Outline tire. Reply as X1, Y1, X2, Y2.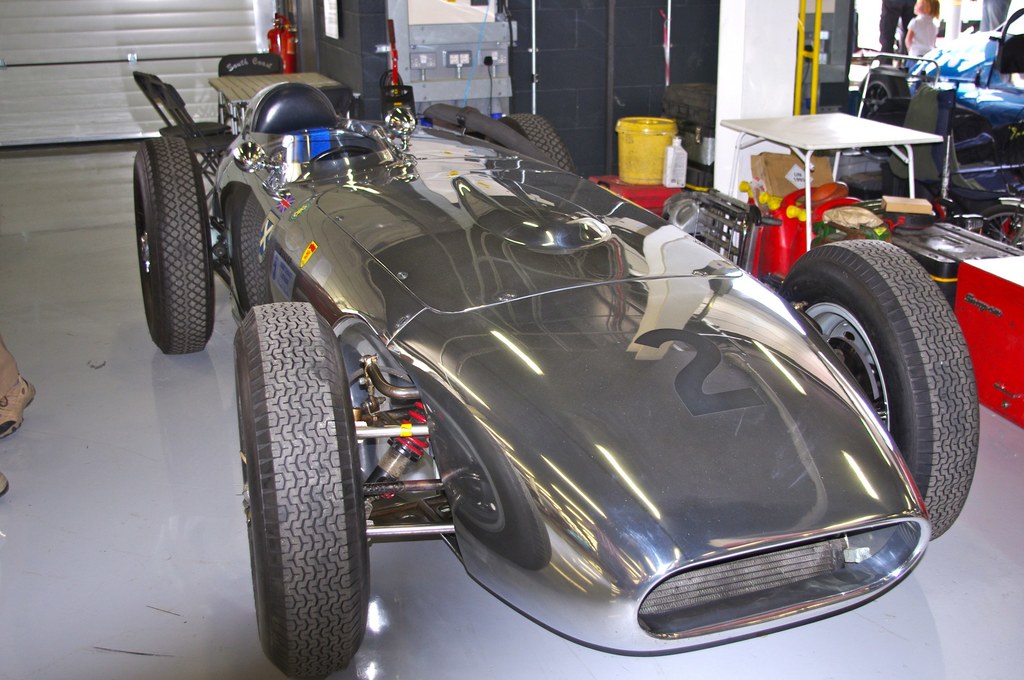
978, 205, 1023, 248.
